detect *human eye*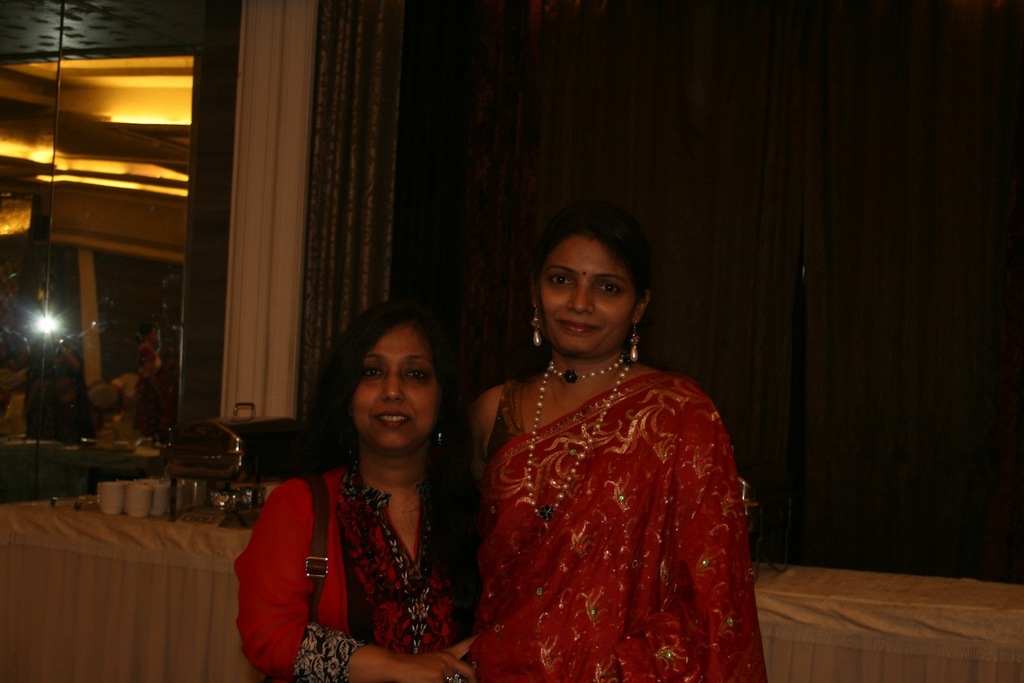
BBox(404, 368, 431, 386)
